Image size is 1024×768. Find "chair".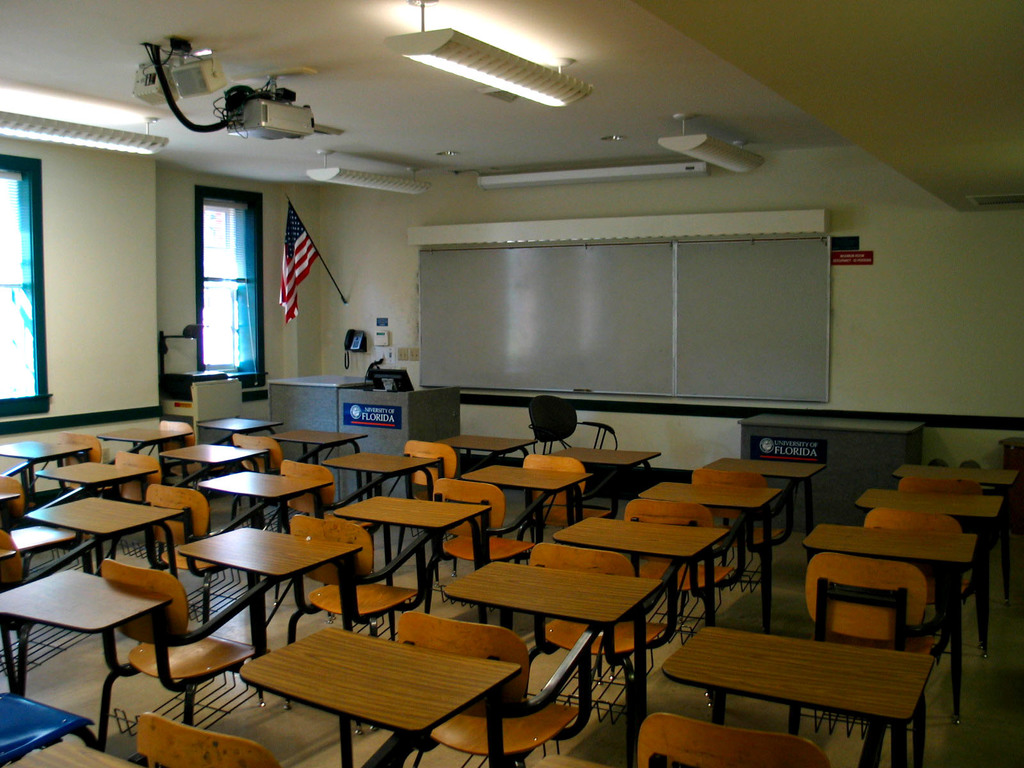
<region>691, 468, 807, 588</region>.
